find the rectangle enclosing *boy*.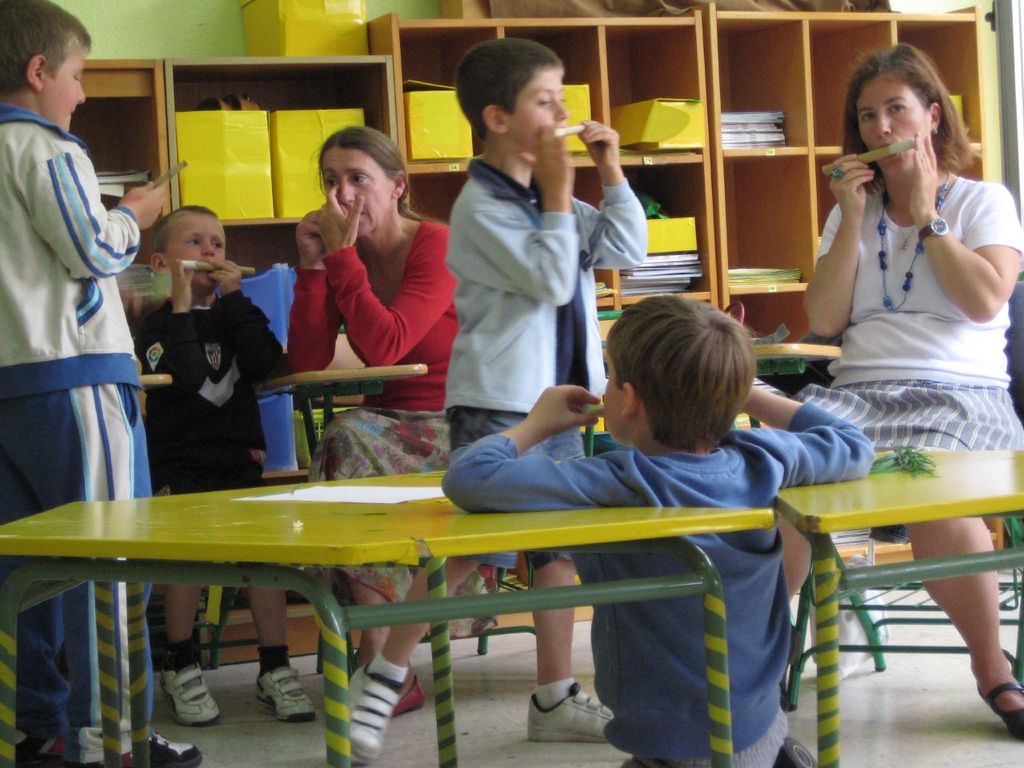
<region>7, 0, 203, 762</region>.
